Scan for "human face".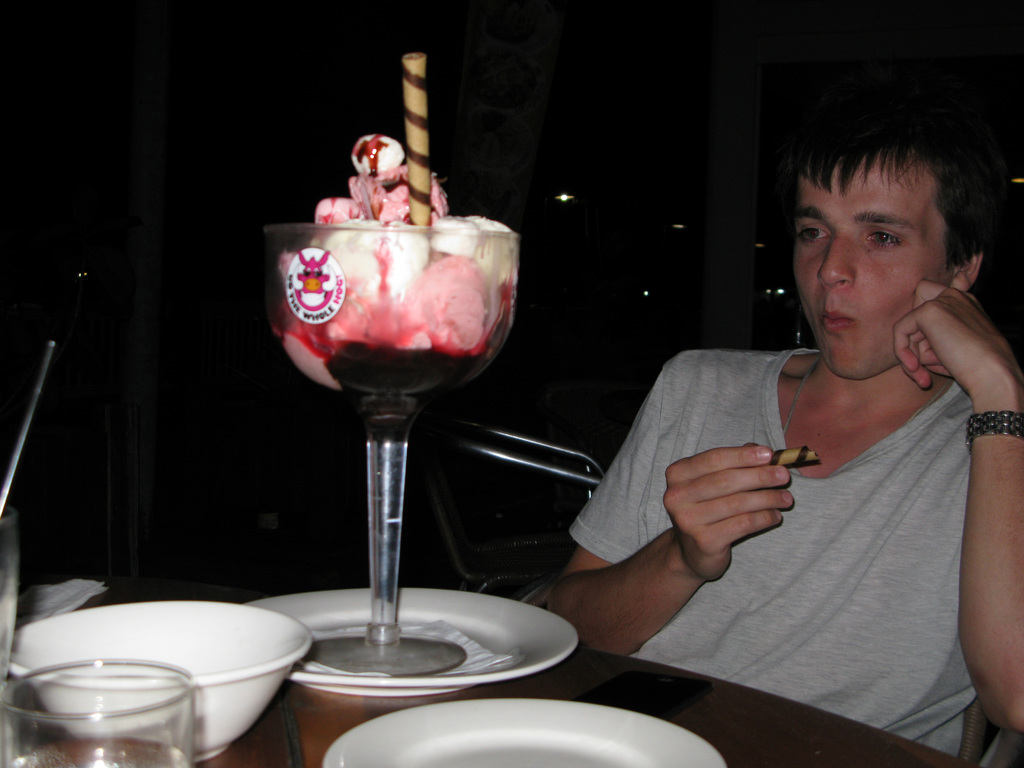
Scan result: [left=787, top=115, right=983, bottom=371].
